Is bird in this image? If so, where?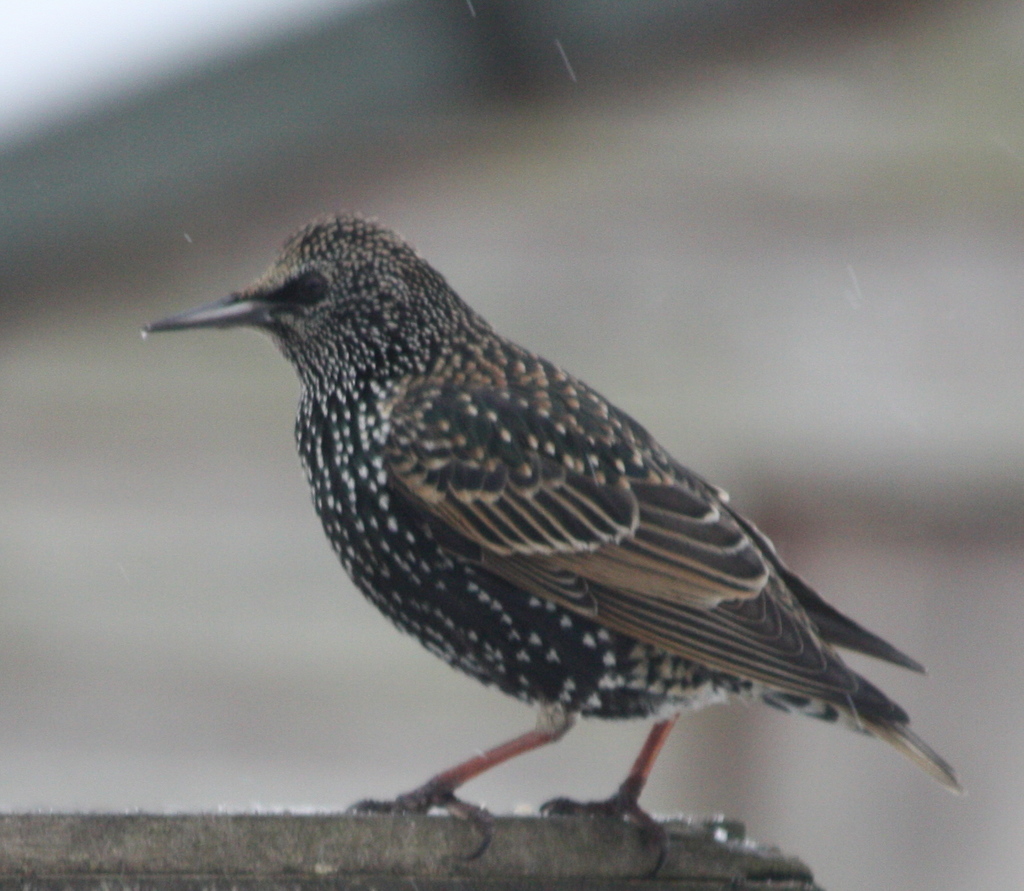
Yes, at l=140, t=204, r=991, b=871.
